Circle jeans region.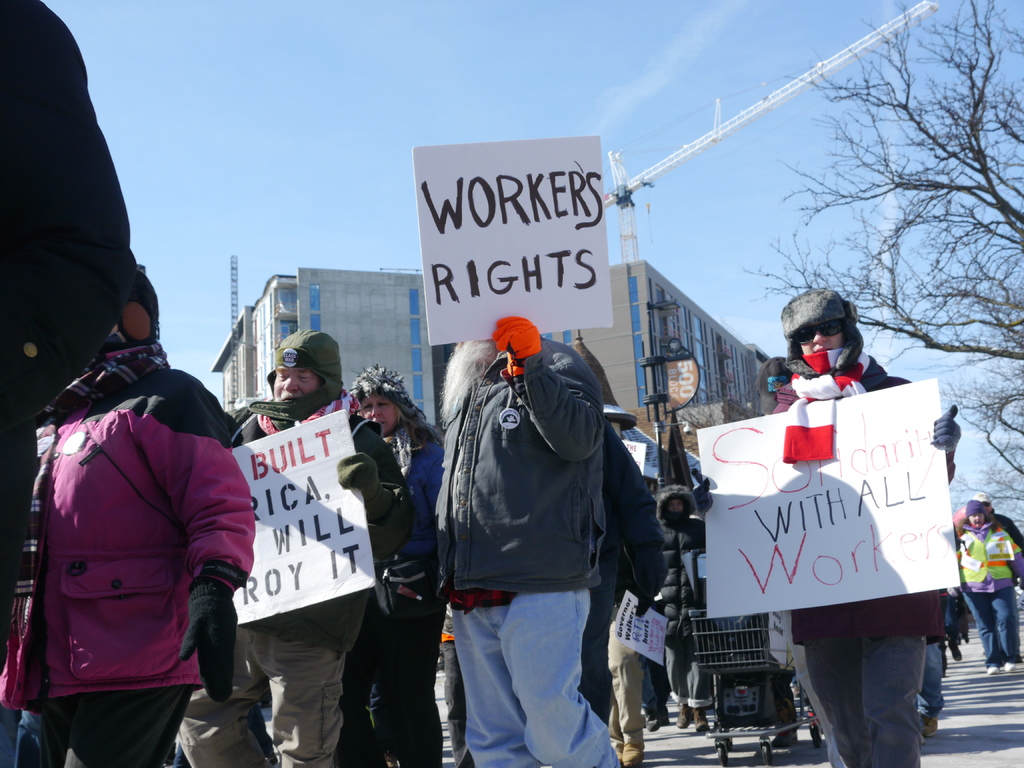
Region: rect(452, 584, 620, 767).
